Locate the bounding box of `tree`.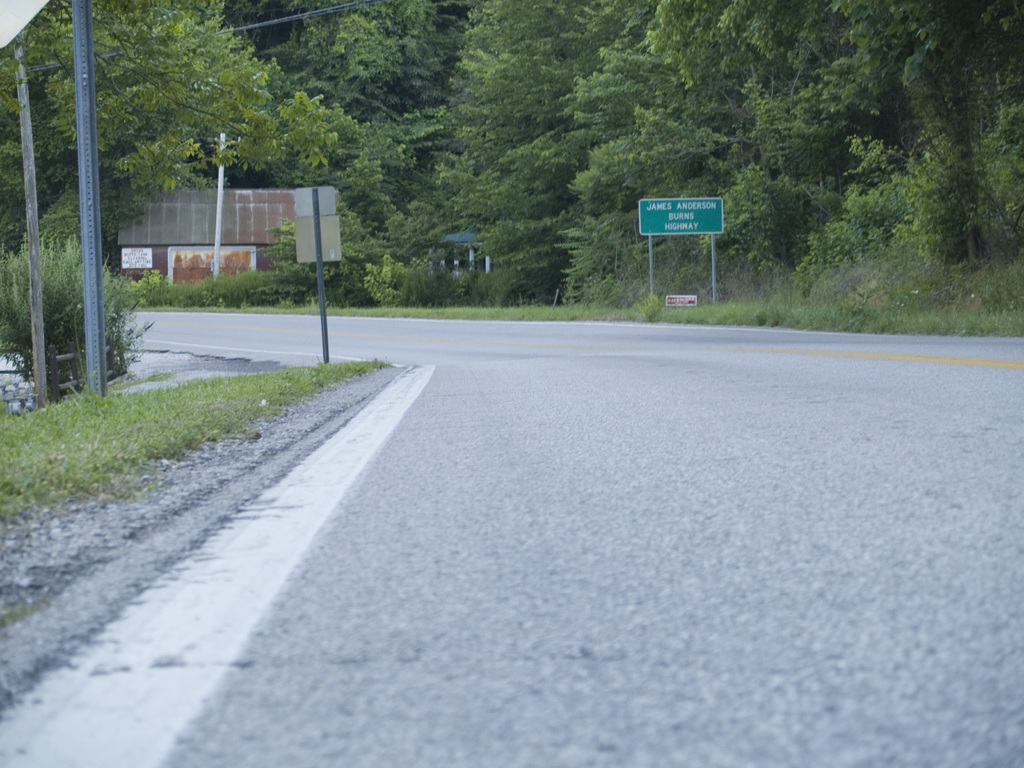
Bounding box: box=[0, 0, 345, 198].
